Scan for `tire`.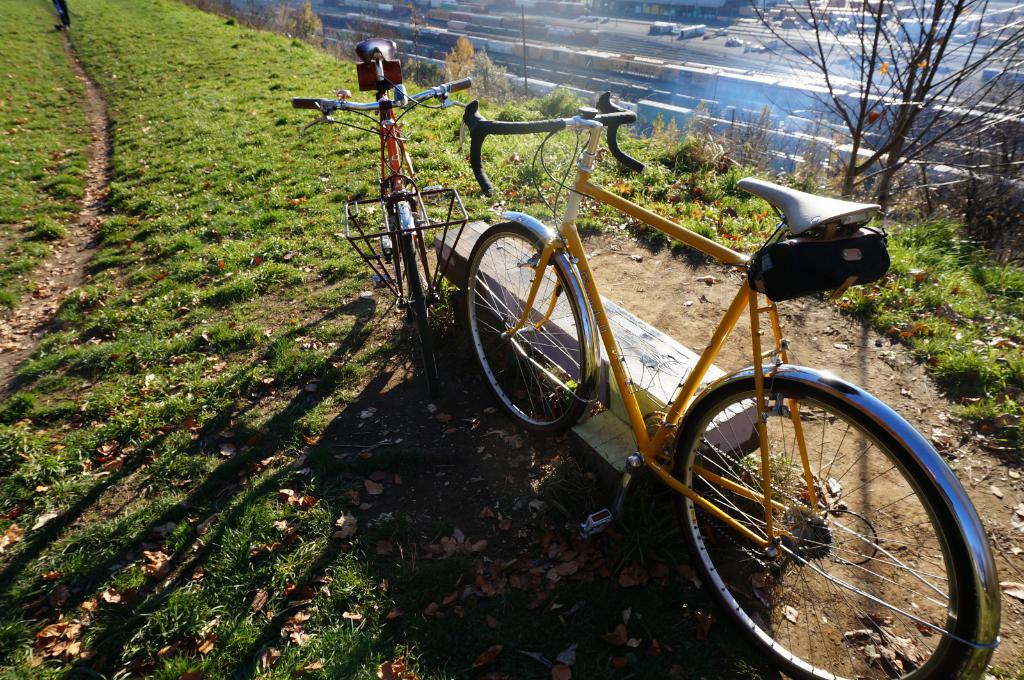
Scan result: 673,374,977,679.
